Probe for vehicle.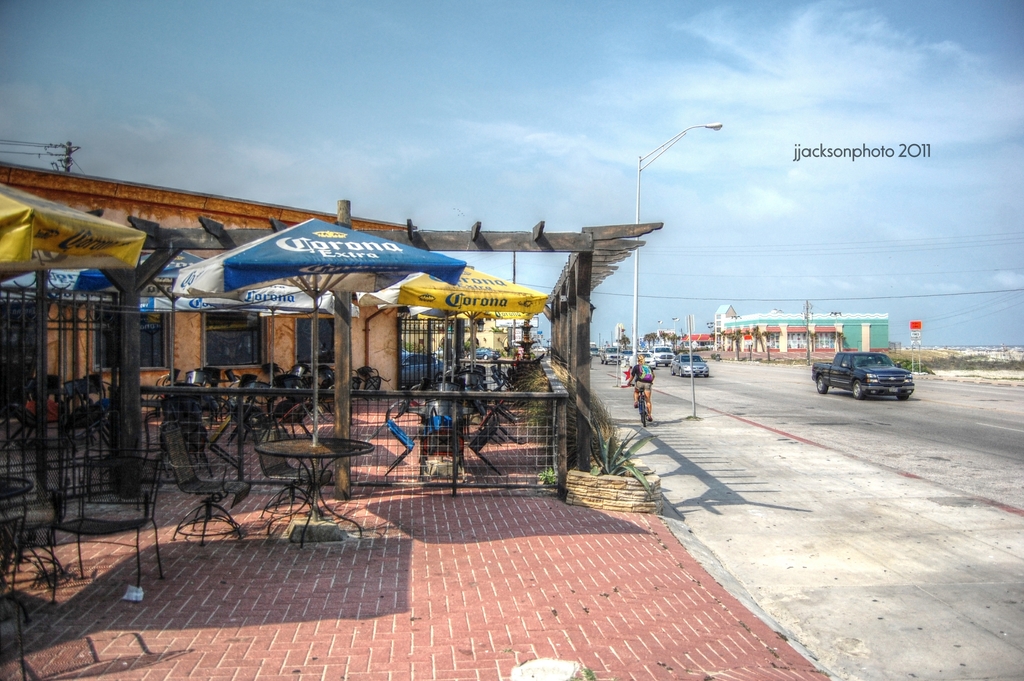
Probe result: 667,351,714,381.
